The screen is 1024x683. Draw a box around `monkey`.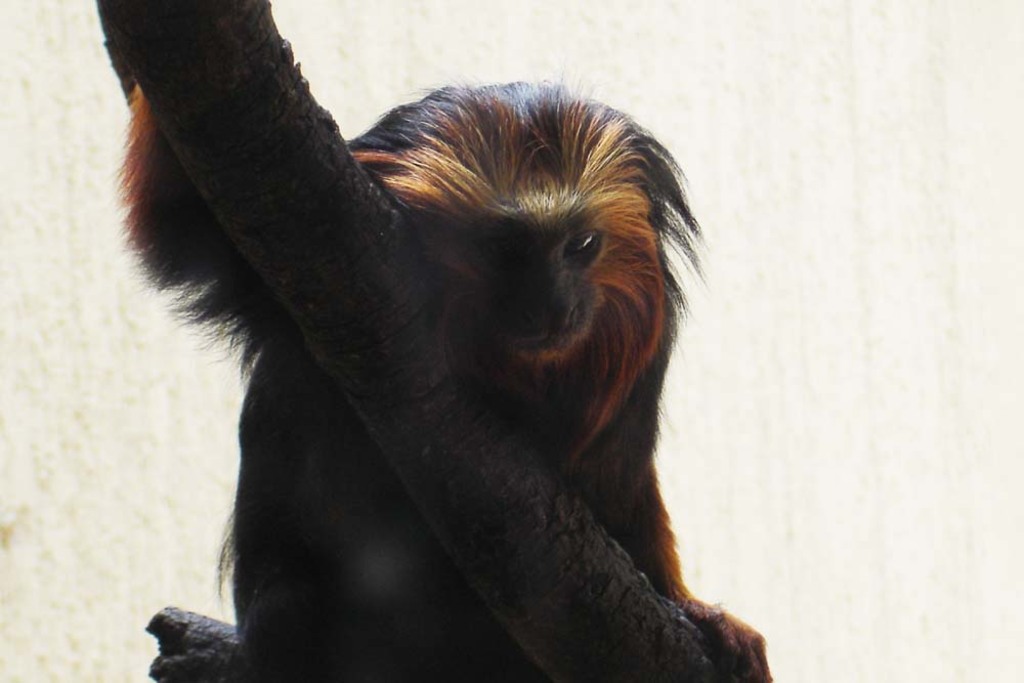
l=116, t=82, r=771, b=682.
